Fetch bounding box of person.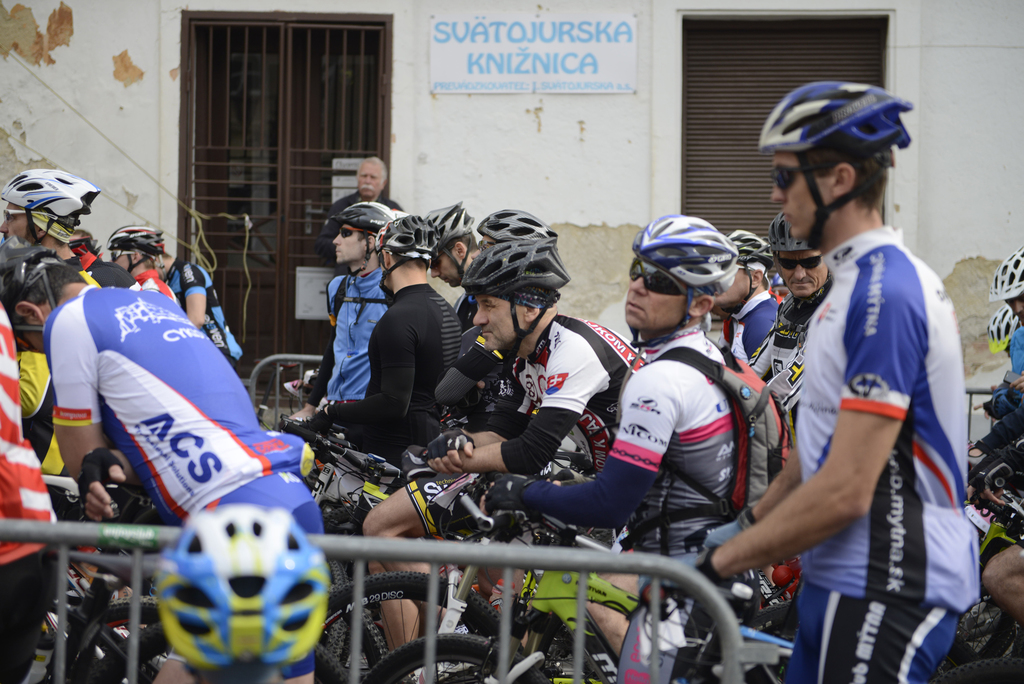
Bbox: left=360, top=238, right=653, bottom=662.
